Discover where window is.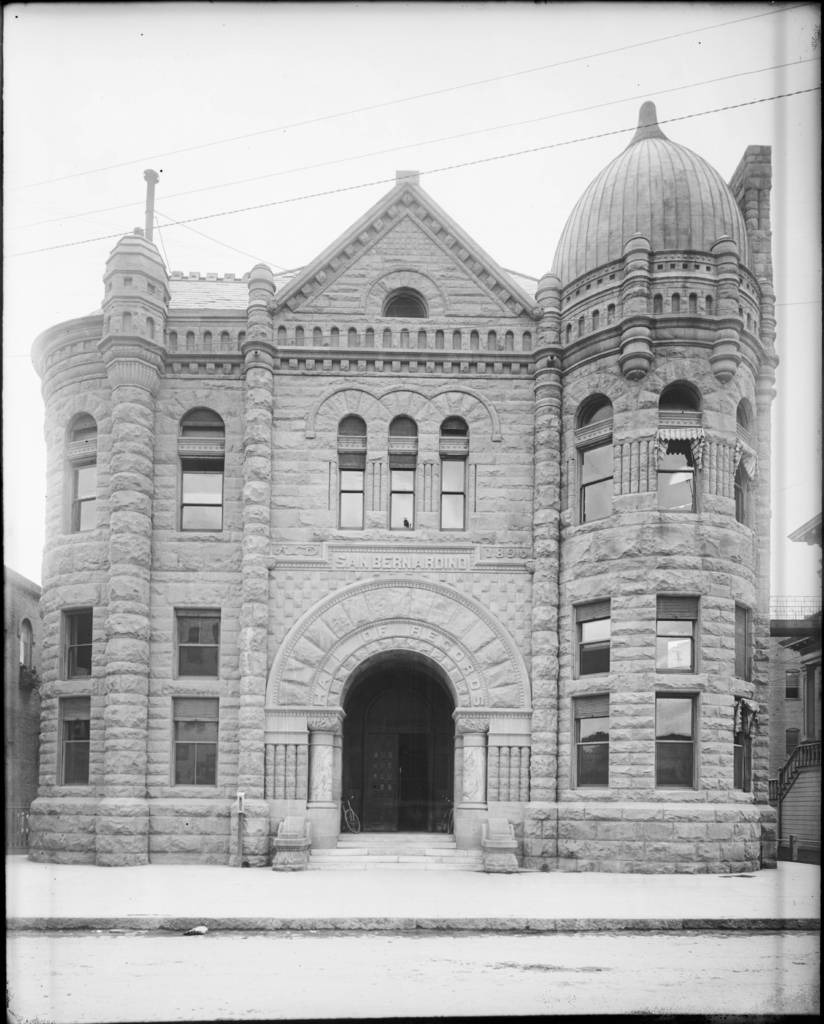
Discovered at box(656, 383, 702, 419).
